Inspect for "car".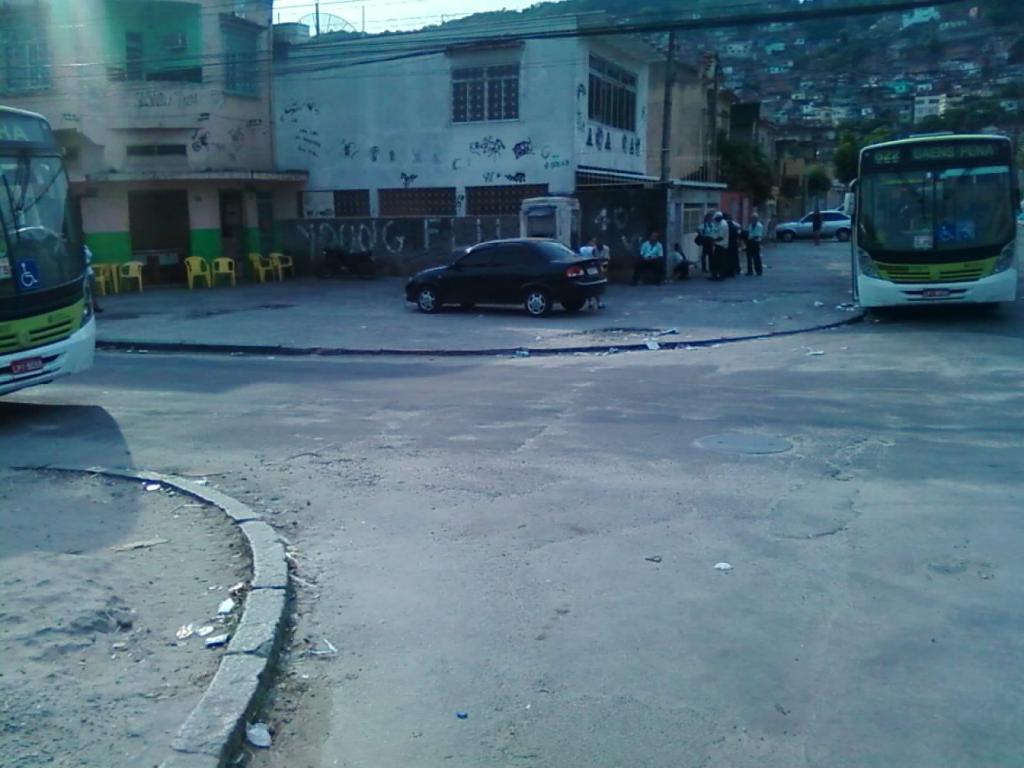
Inspection: (399, 217, 612, 313).
